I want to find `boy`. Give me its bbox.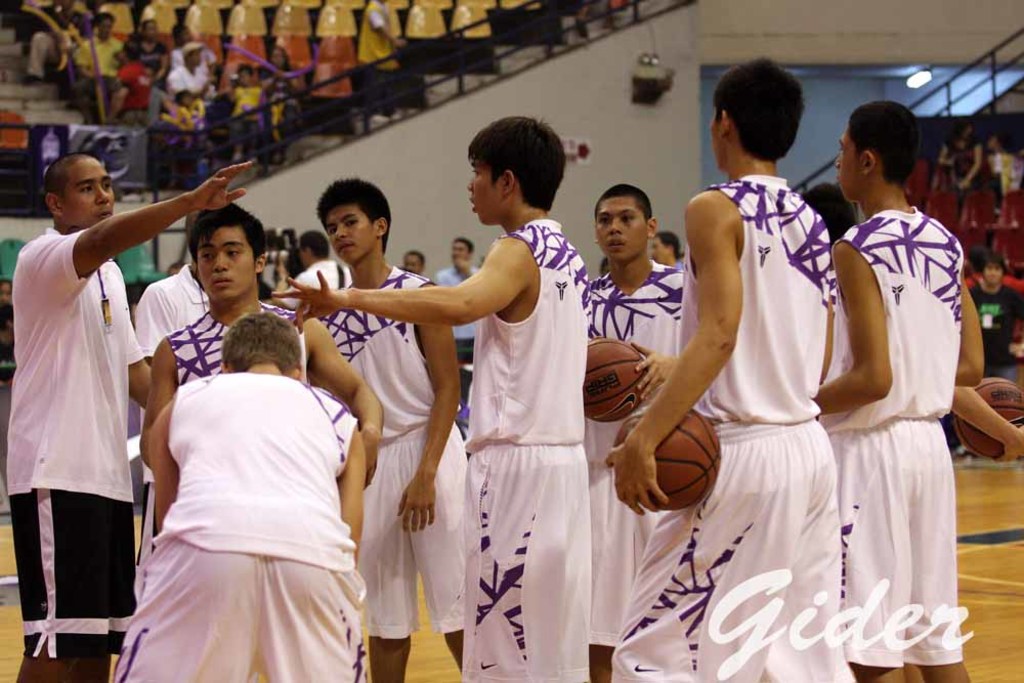
box=[138, 199, 399, 493].
